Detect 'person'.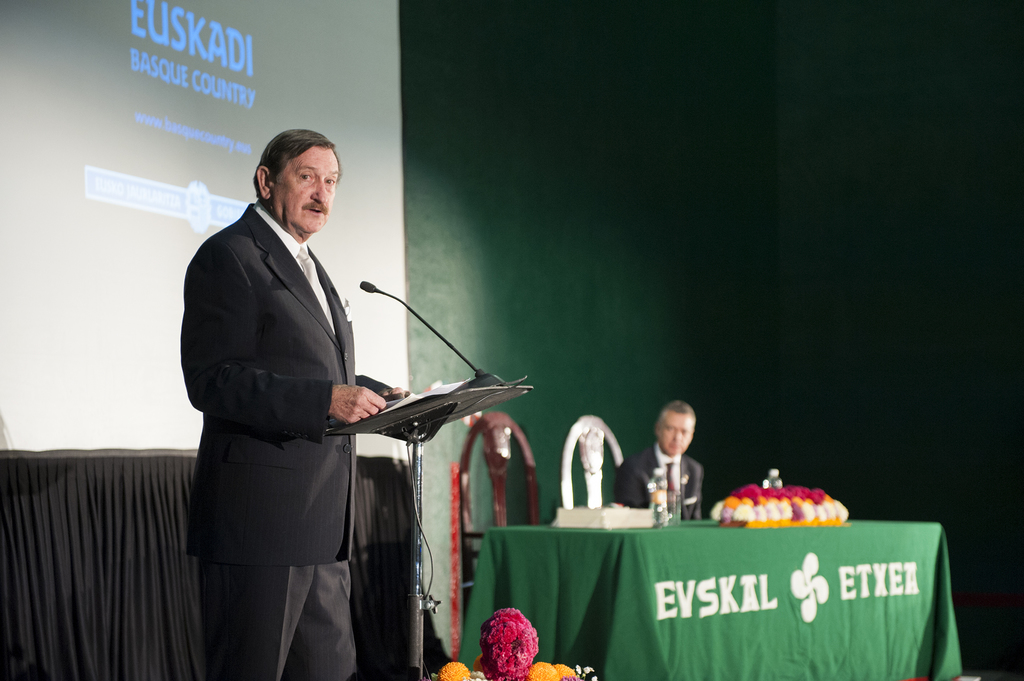
Detected at 177,92,401,680.
